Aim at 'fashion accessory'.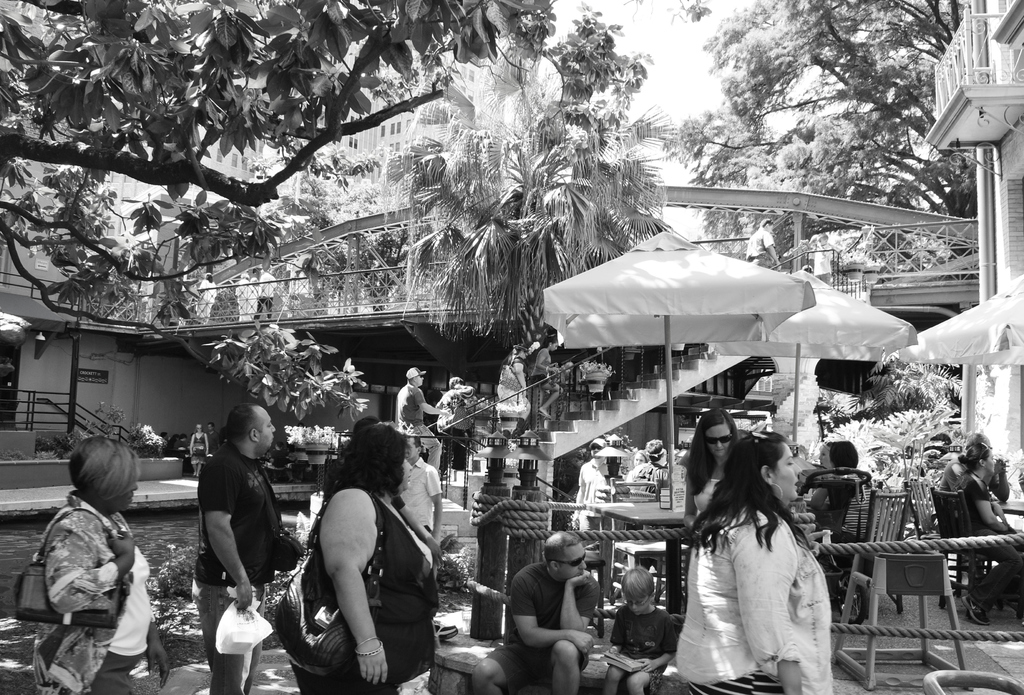
Aimed at <box>708,431,731,440</box>.
